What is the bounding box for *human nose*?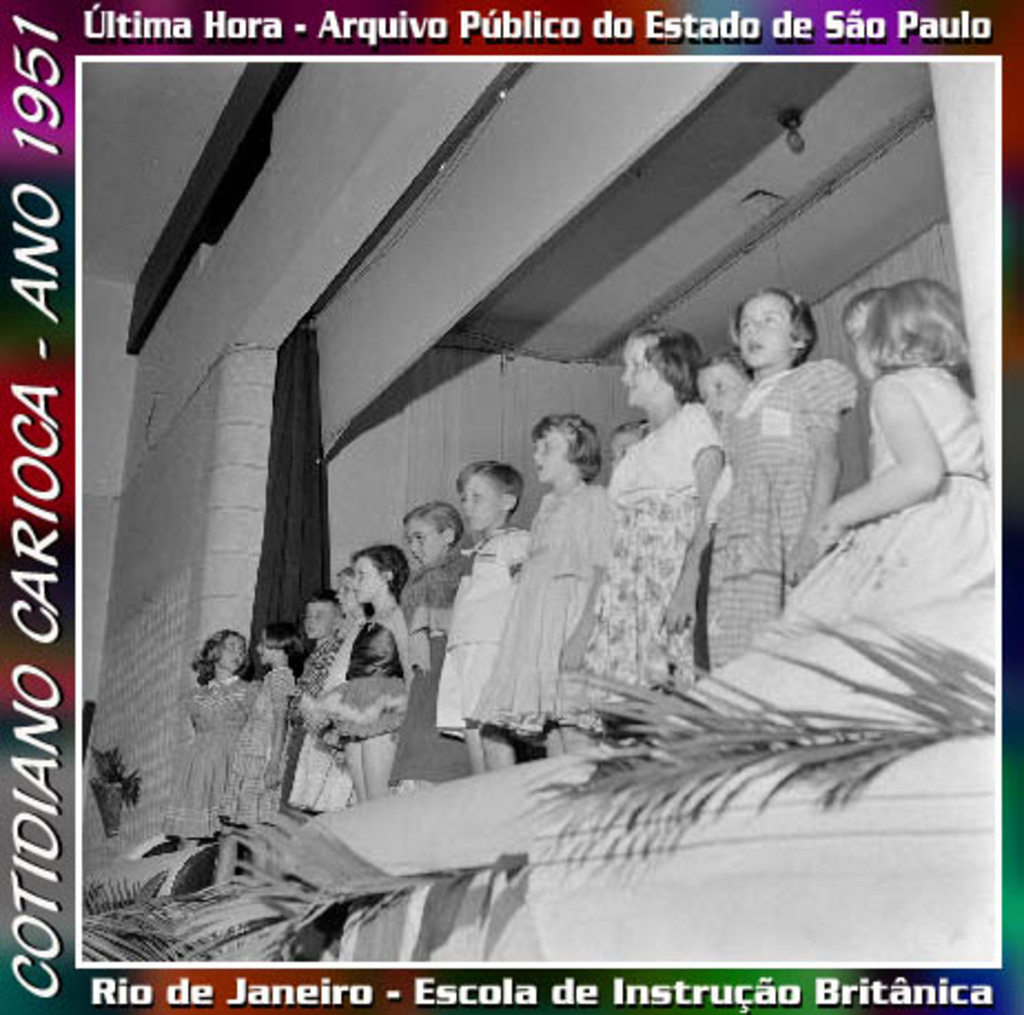
bbox=(350, 578, 361, 589).
